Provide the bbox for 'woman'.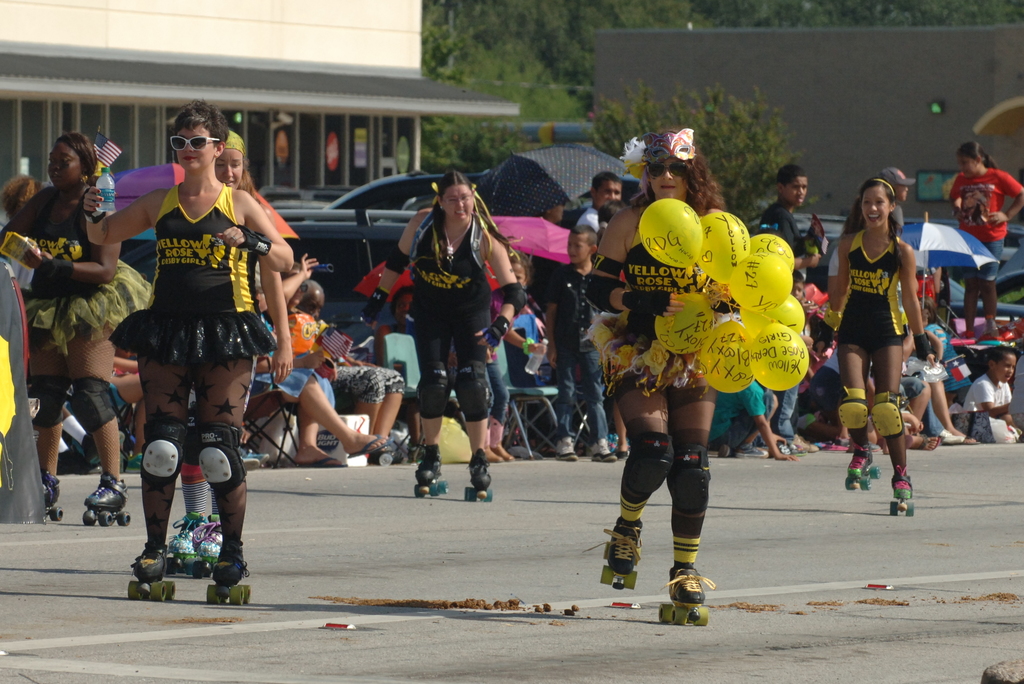
bbox=(356, 174, 526, 490).
